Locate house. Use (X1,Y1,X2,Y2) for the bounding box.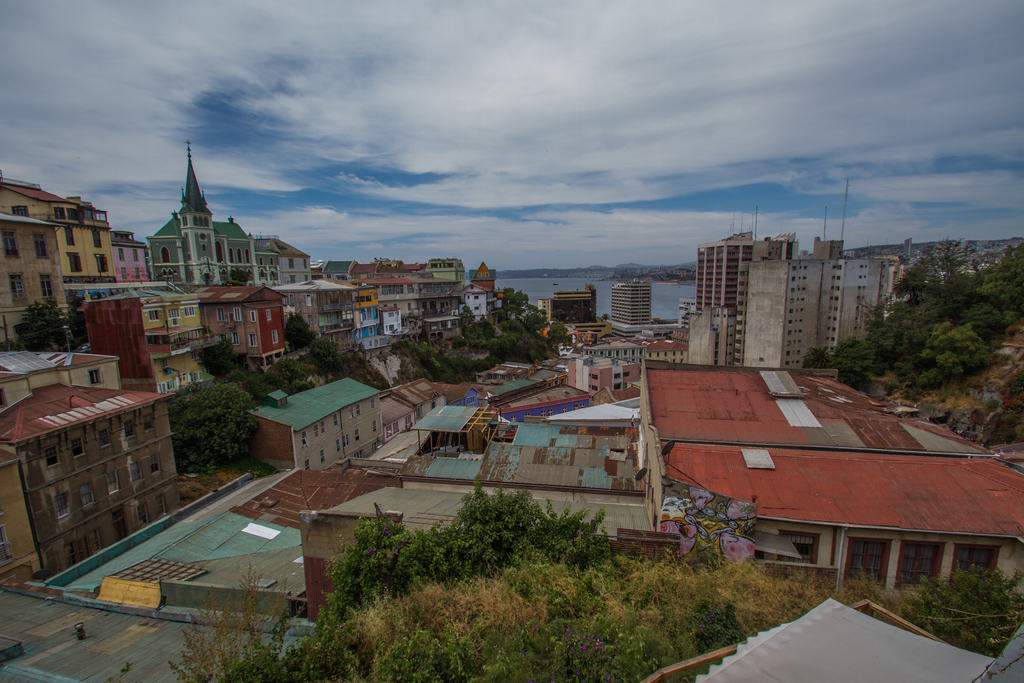
(1,379,186,591).
